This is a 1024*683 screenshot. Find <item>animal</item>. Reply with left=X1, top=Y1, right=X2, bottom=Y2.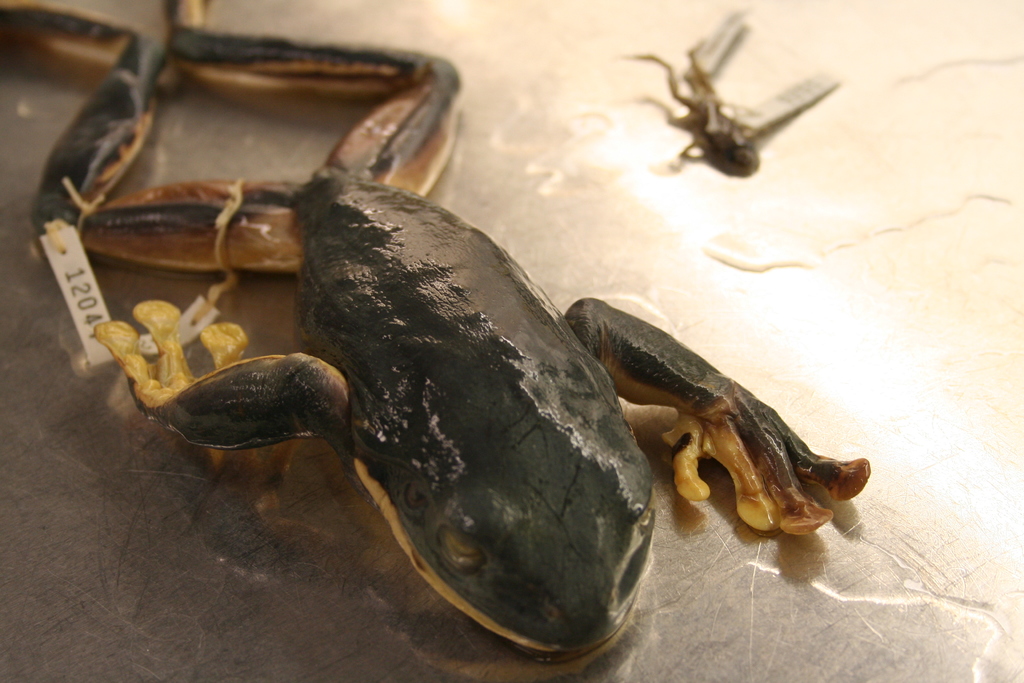
left=0, top=0, right=870, bottom=664.
